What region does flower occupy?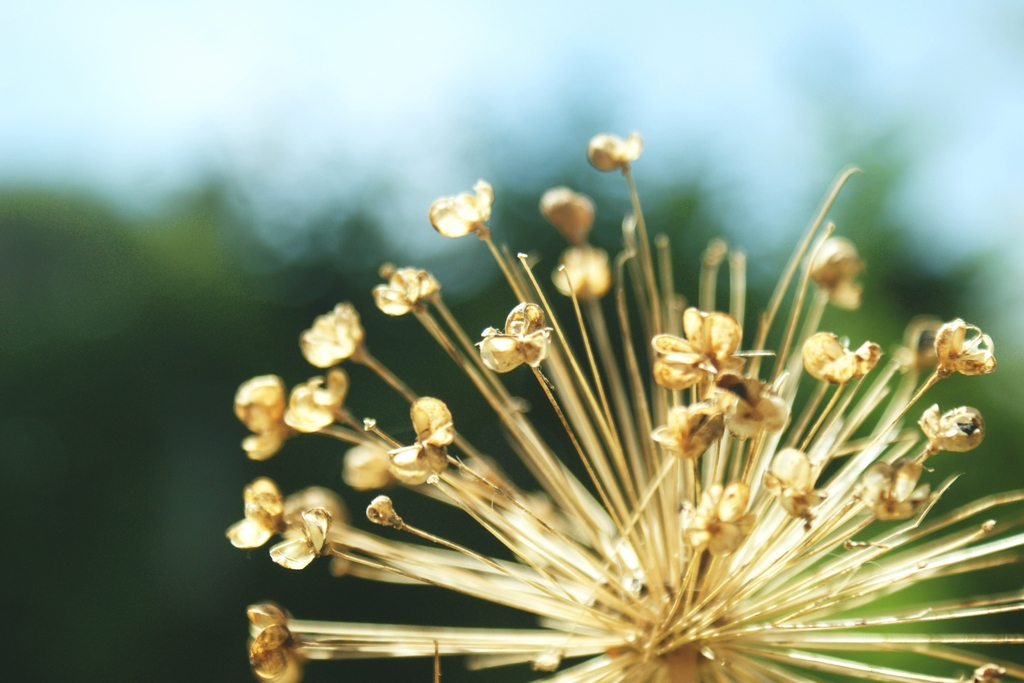
box=[296, 302, 368, 369].
